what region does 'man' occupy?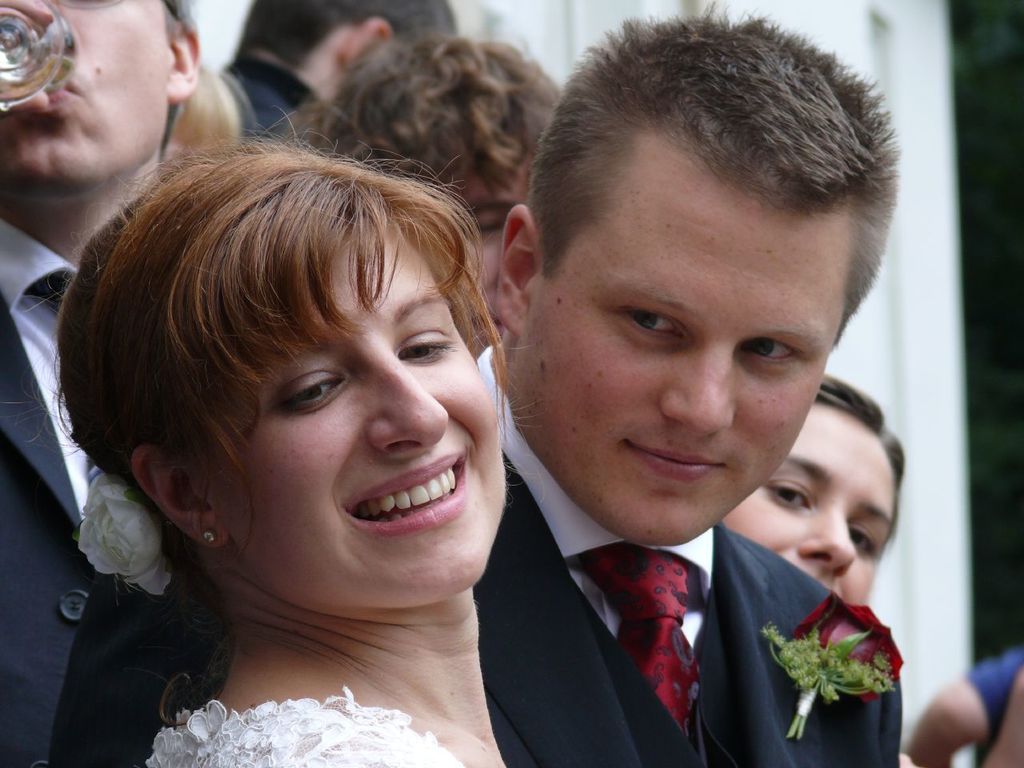
(left=0, top=0, right=209, bottom=767).
